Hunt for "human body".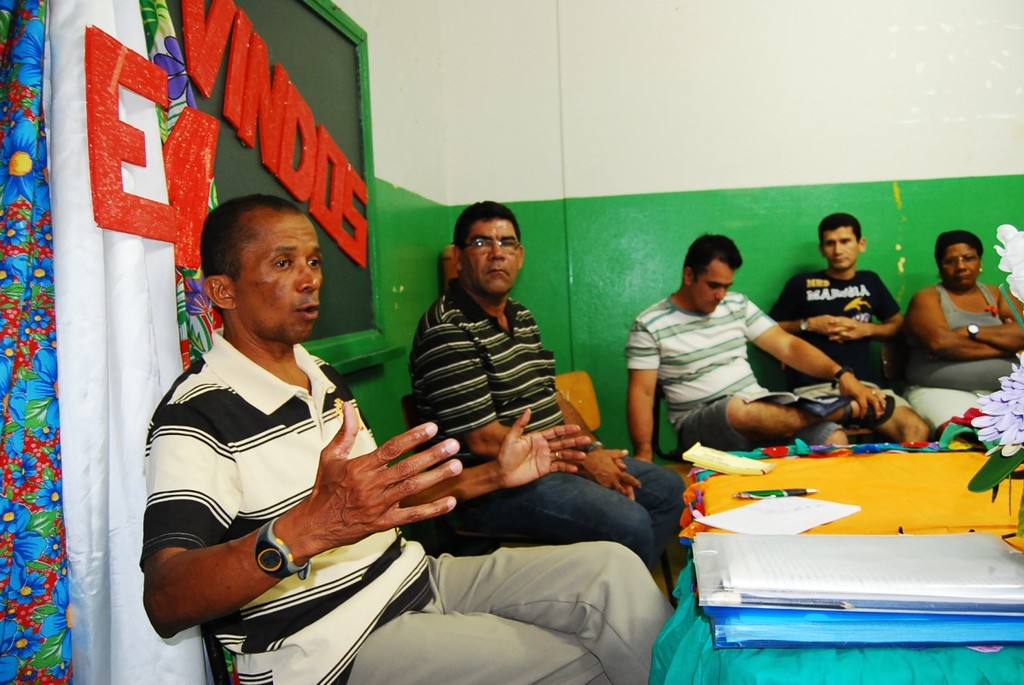
Hunted down at 765 267 927 444.
